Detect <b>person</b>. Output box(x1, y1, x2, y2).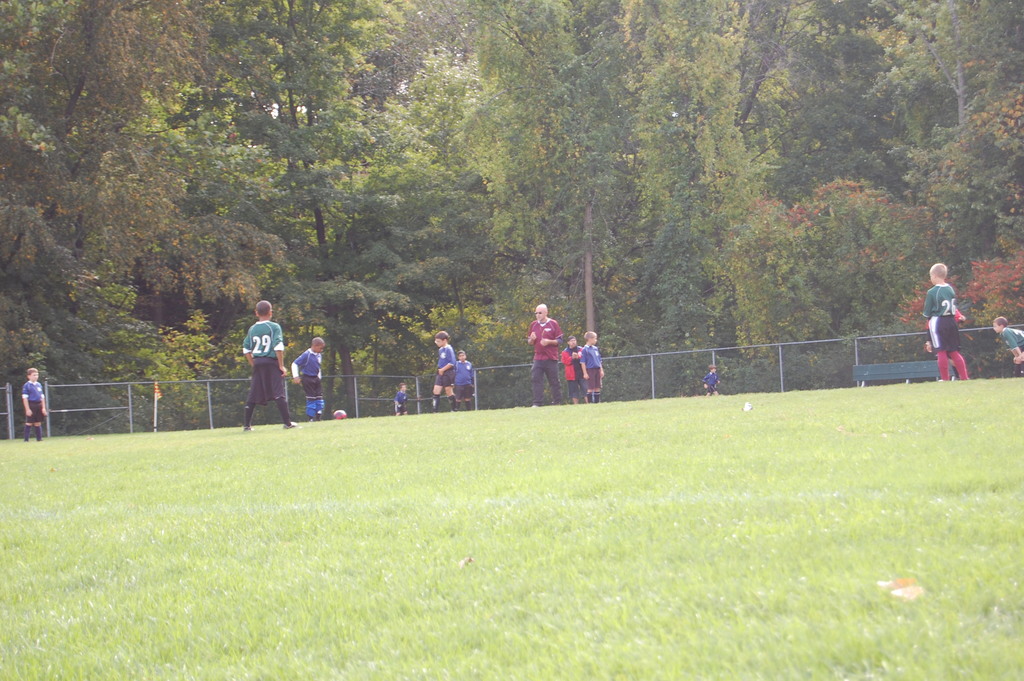
box(23, 371, 48, 443).
